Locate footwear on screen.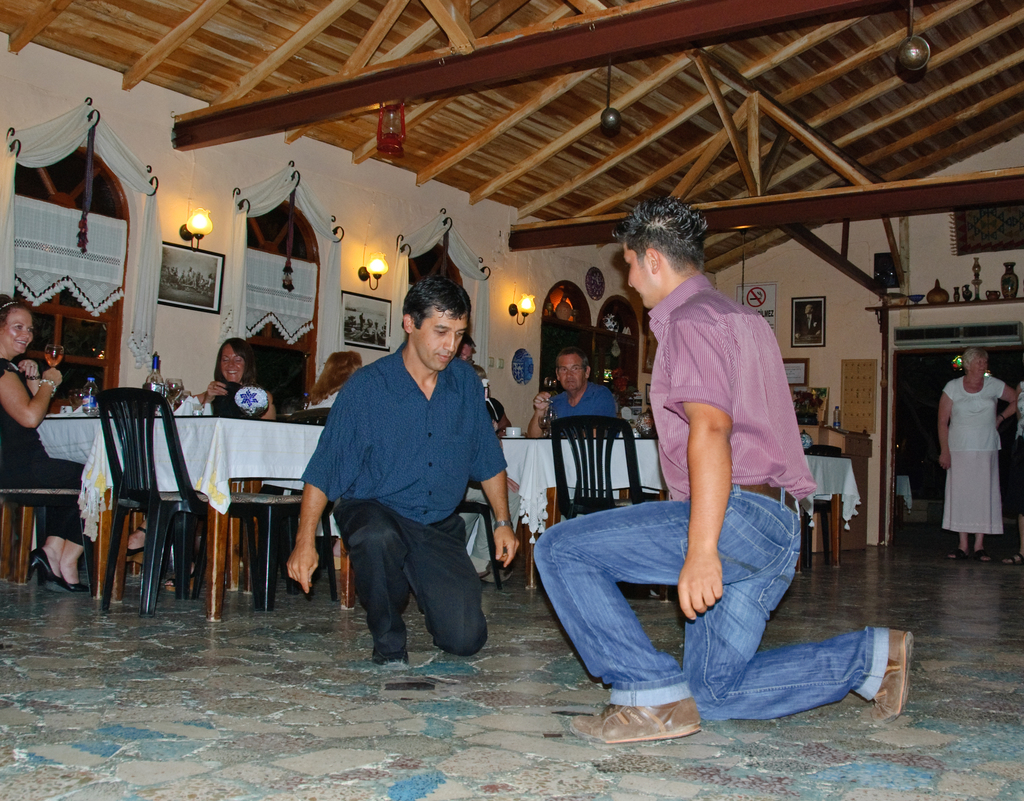
On screen at detection(972, 549, 989, 563).
